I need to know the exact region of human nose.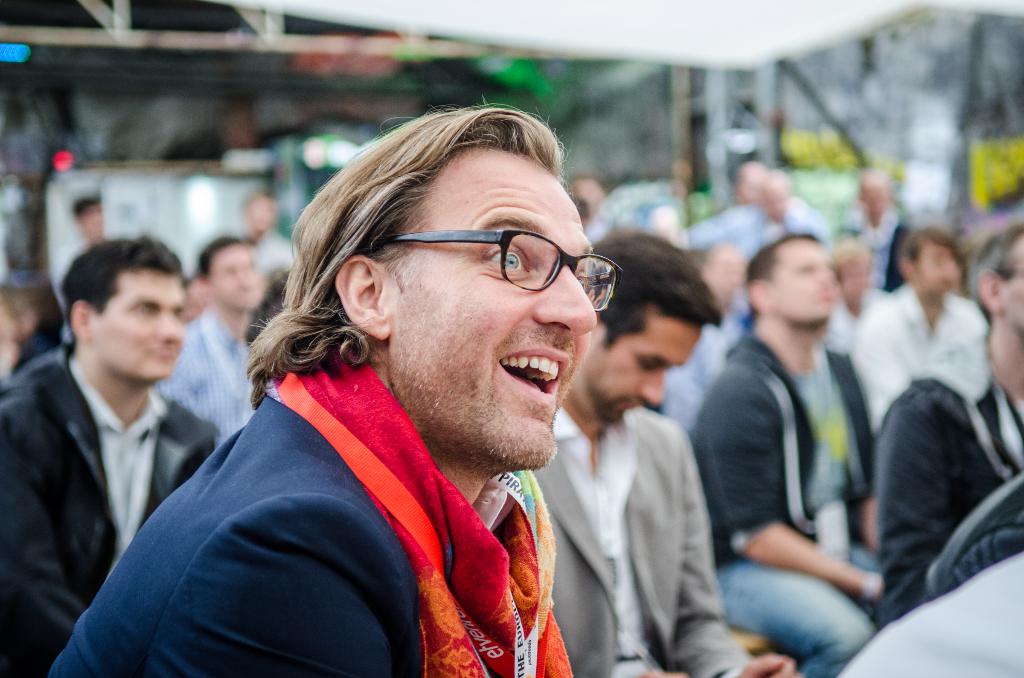
Region: bbox=(538, 265, 605, 340).
